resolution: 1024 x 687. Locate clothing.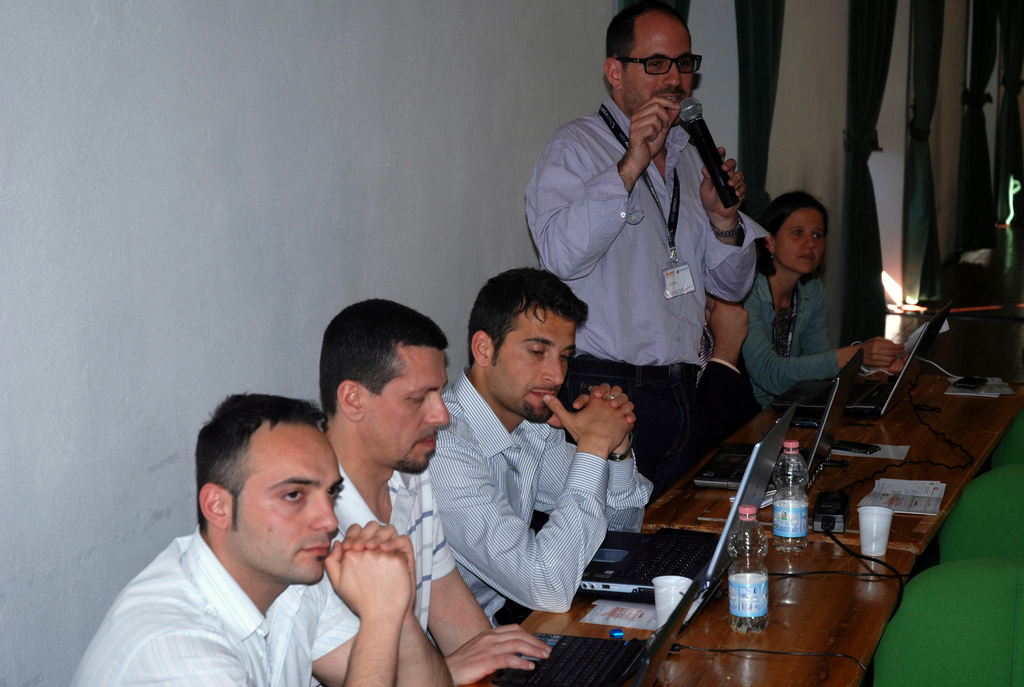
[323, 418, 456, 628].
